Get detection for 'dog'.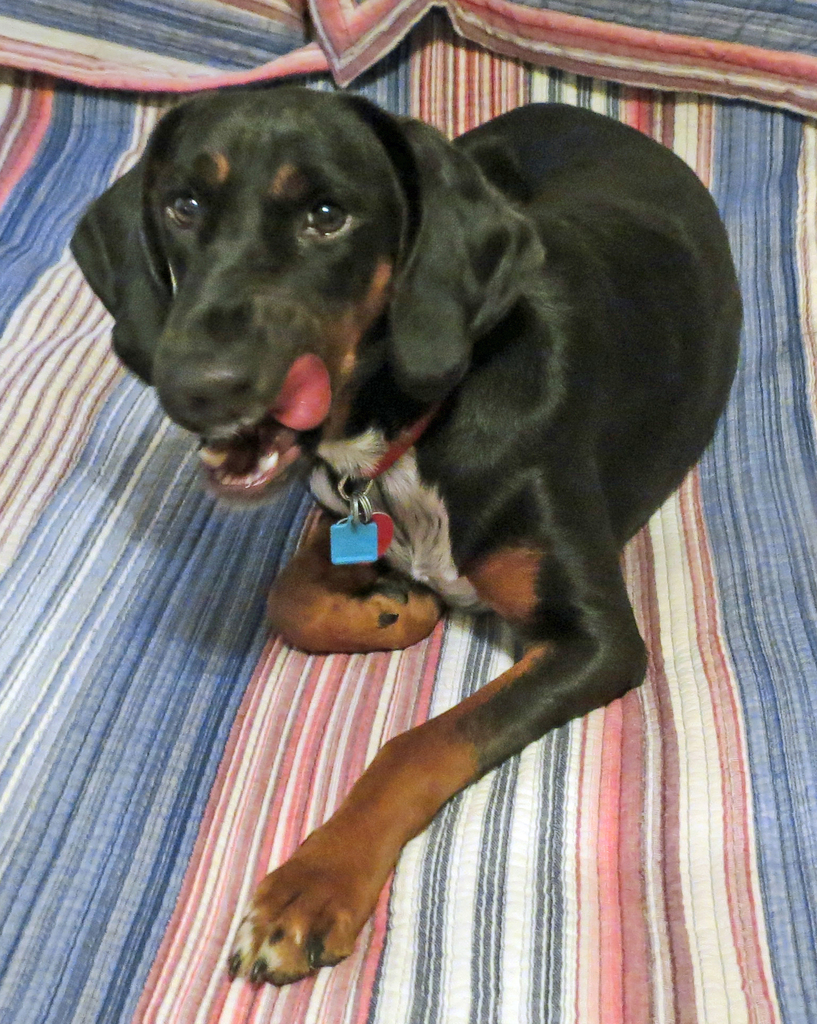
Detection: Rect(65, 84, 747, 987).
